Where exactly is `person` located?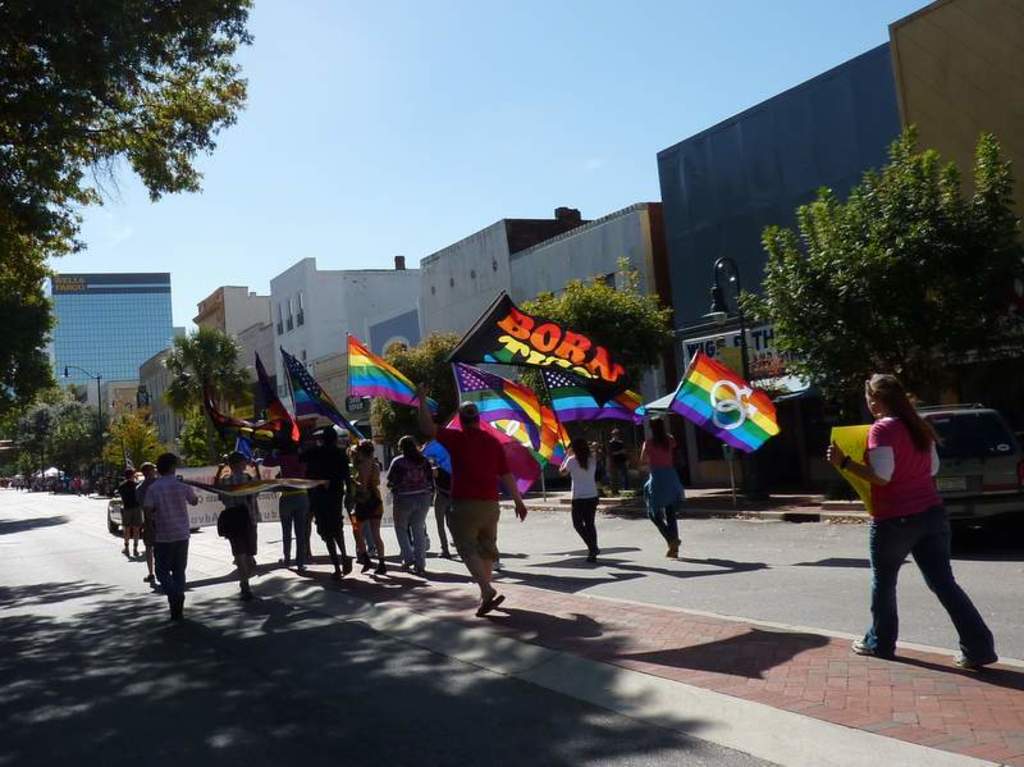
Its bounding box is detection(271, 423, 380, 576).
